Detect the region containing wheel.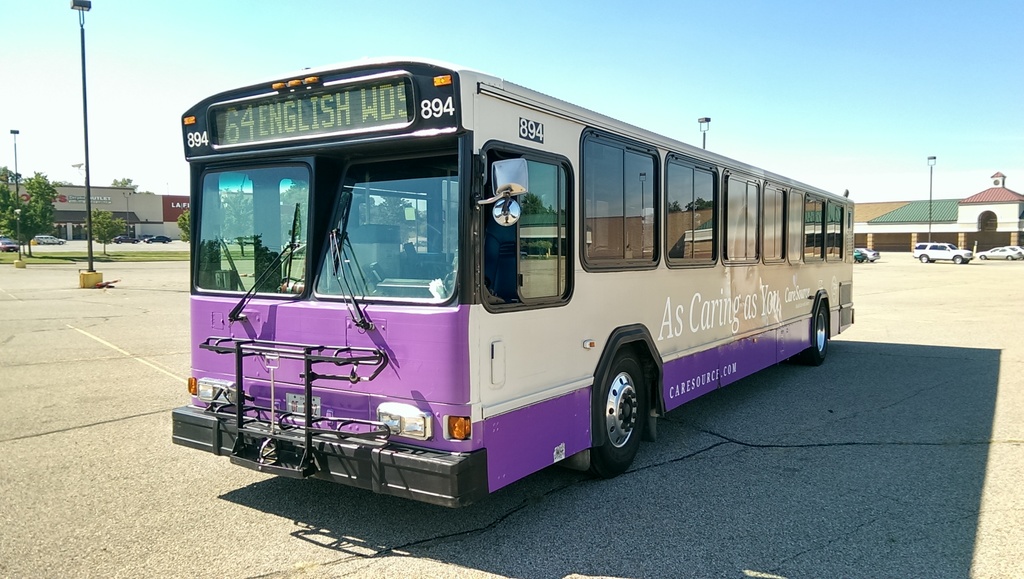
x1=1007, y1=256, x2=1014, y2=260.
